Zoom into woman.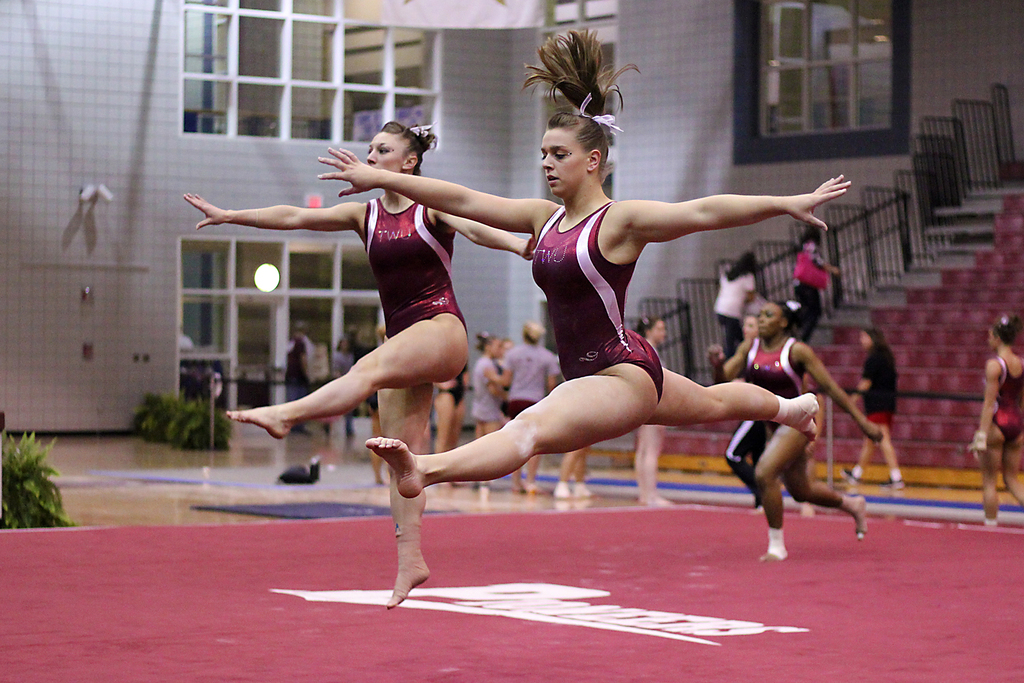
Zoom target: [729, 311, 812, 511].
